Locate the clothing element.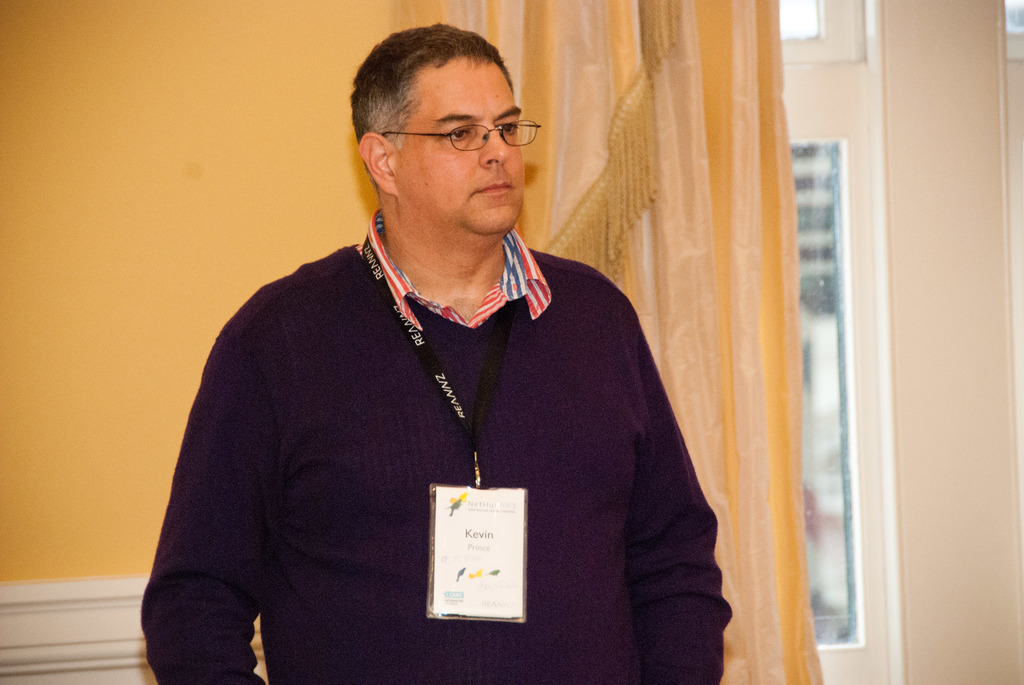
Element bbox: select_region(175, 224, 719, 667).
